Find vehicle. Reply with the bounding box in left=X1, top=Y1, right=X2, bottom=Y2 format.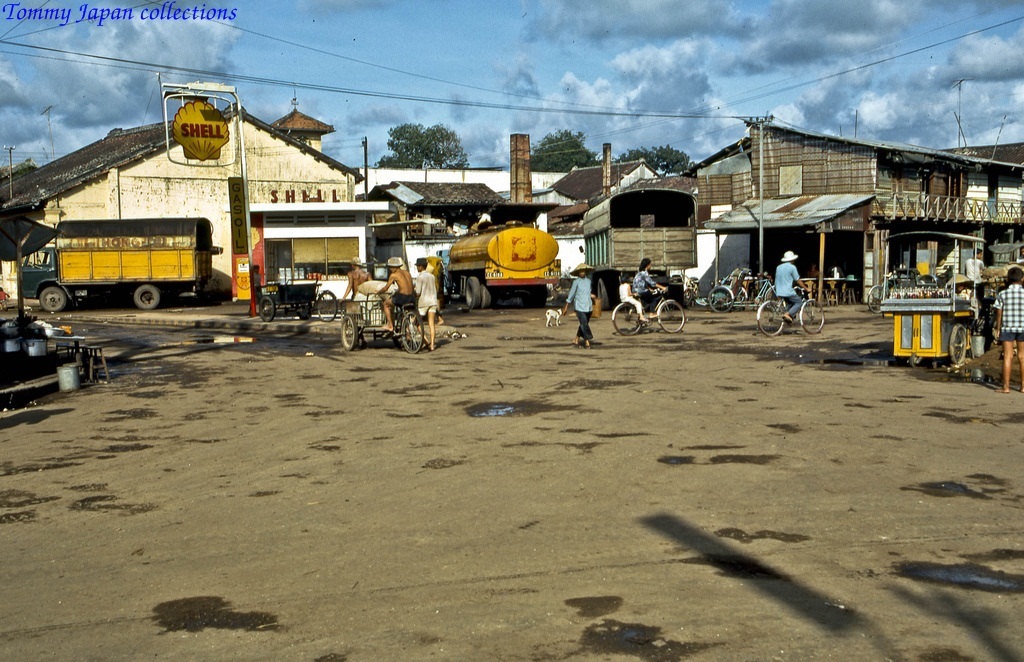
left=48, top=215, right=206, bottom=308.
